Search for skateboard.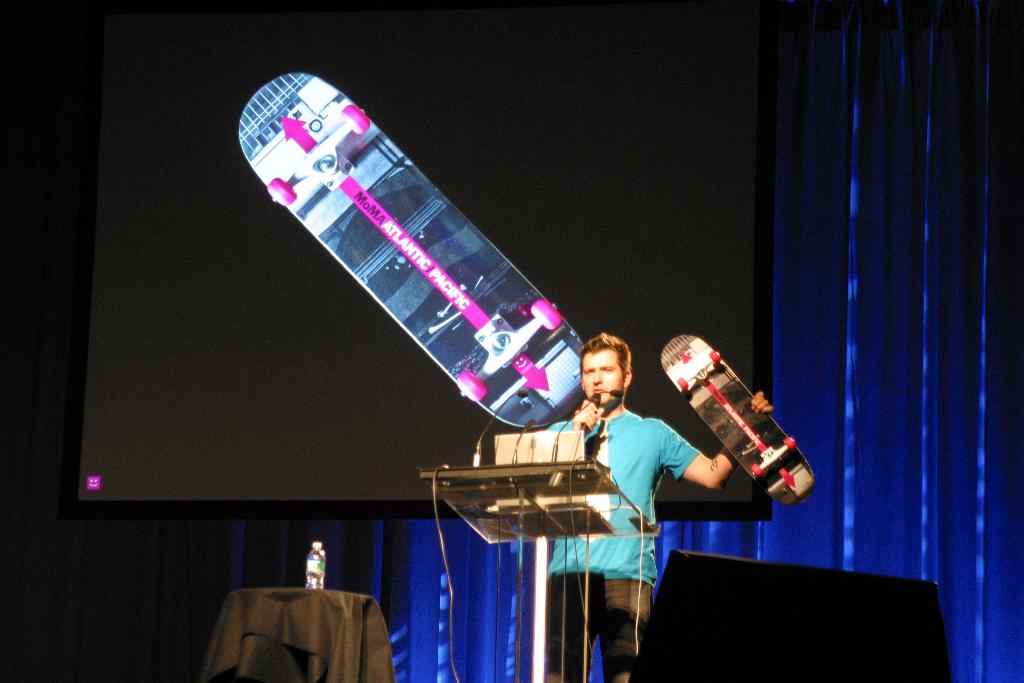
Found at Rect(657, 332, 817, 506).
